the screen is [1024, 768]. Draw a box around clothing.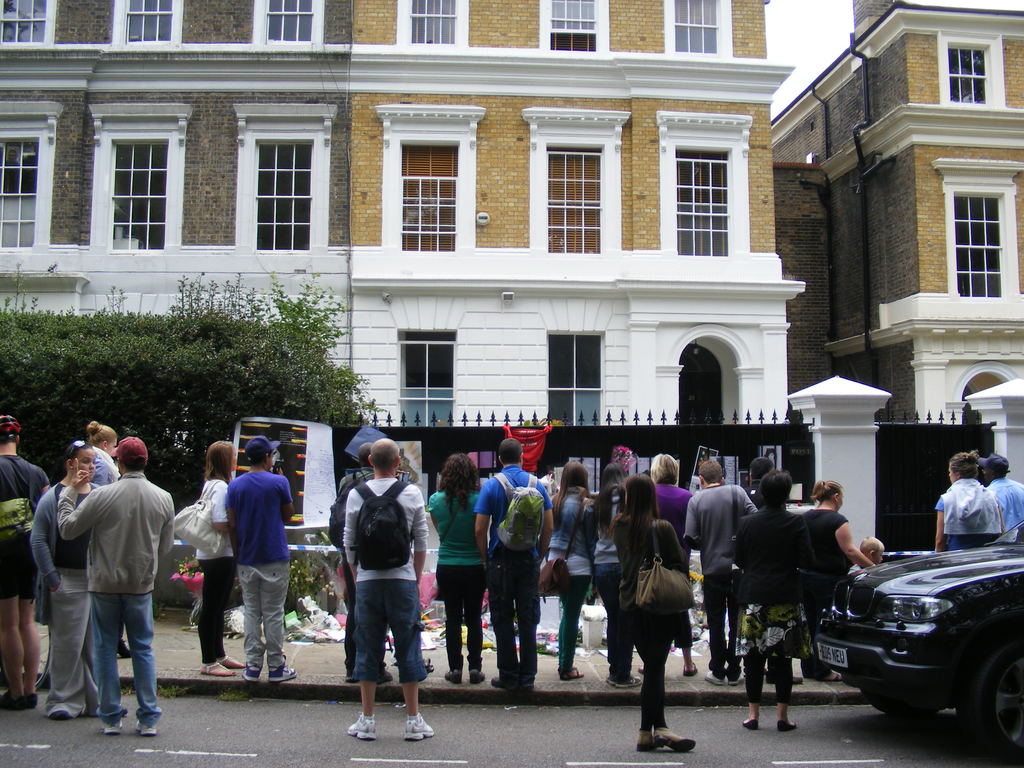
(left=645, top=476, right=691, bottom=547).
